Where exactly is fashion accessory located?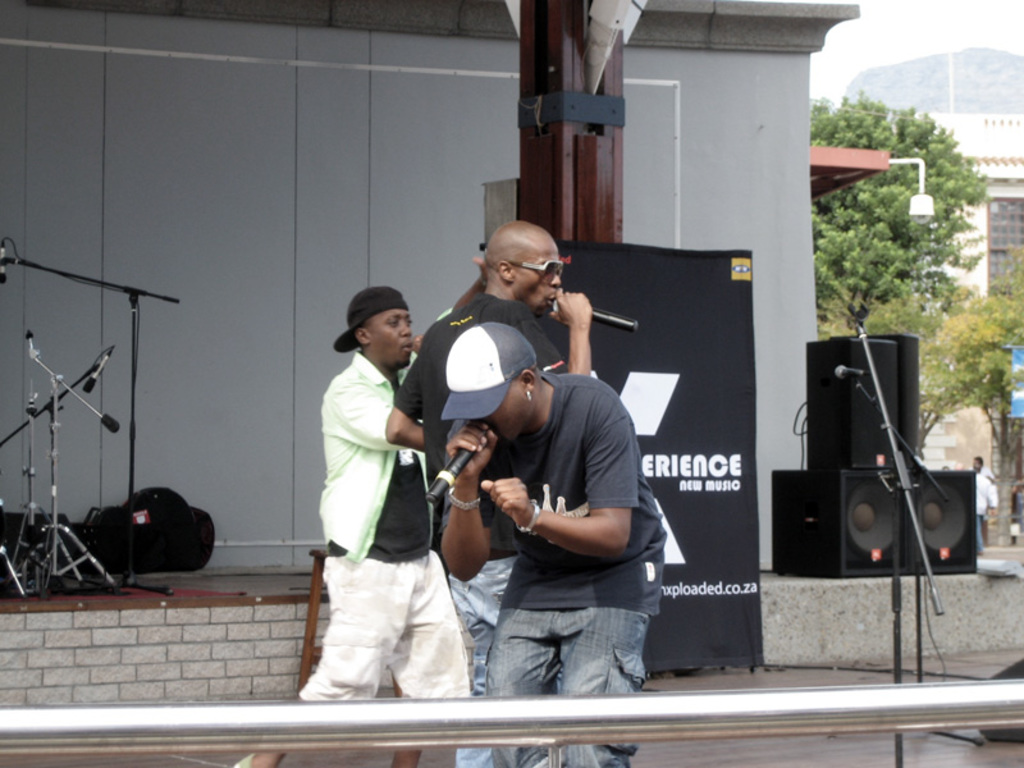
Its bounding box is (x1=232, y1=753, x2=253, y2=767).
